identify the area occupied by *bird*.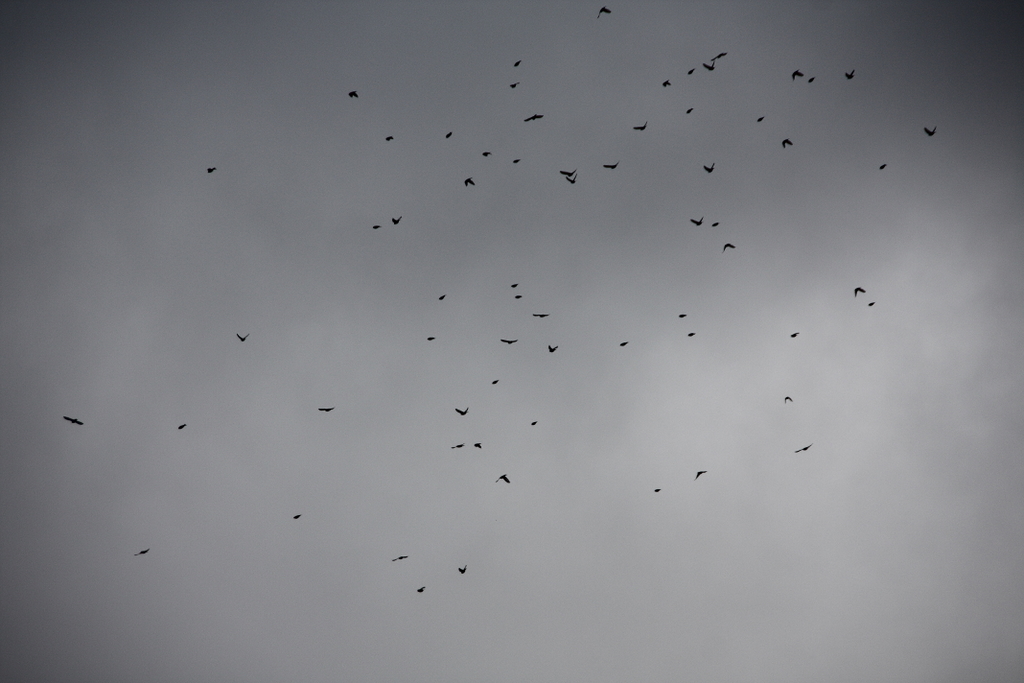
Area: bbox(676, 314, 688, 318).
